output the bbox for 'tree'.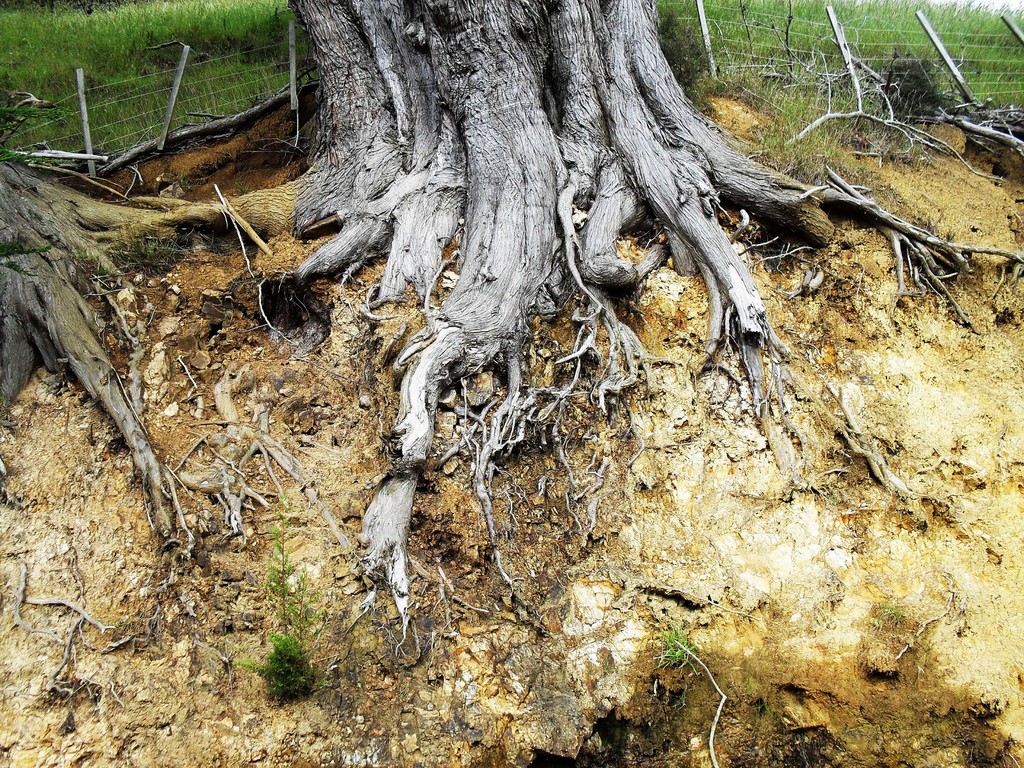
Rect(239, 10, 807, 389).
